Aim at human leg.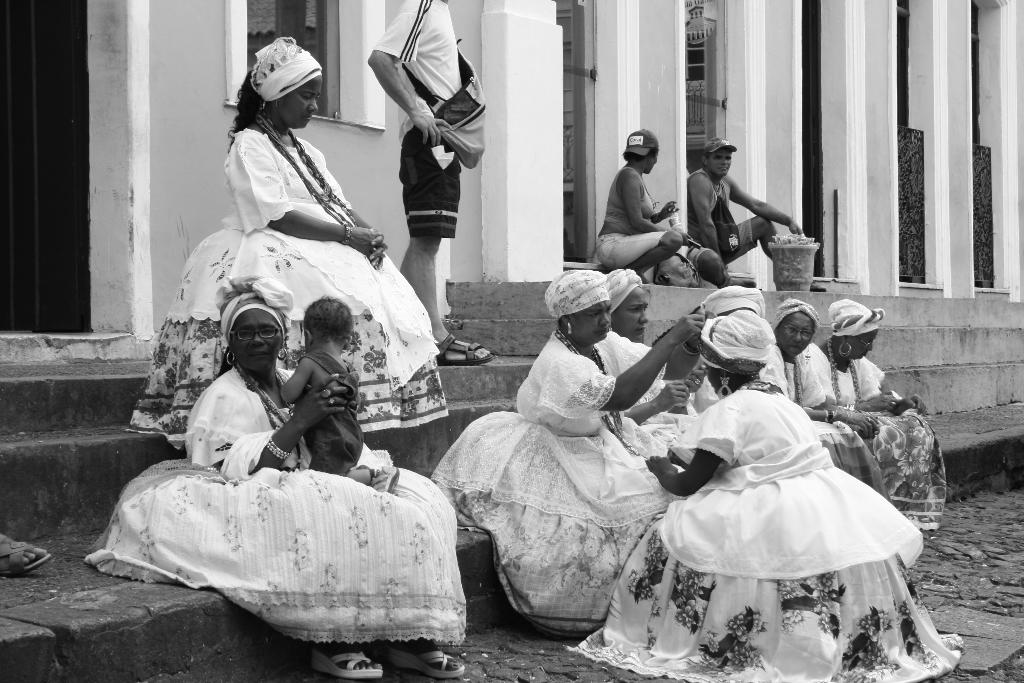
Aimed at <box>732,215,822,288</box>.
